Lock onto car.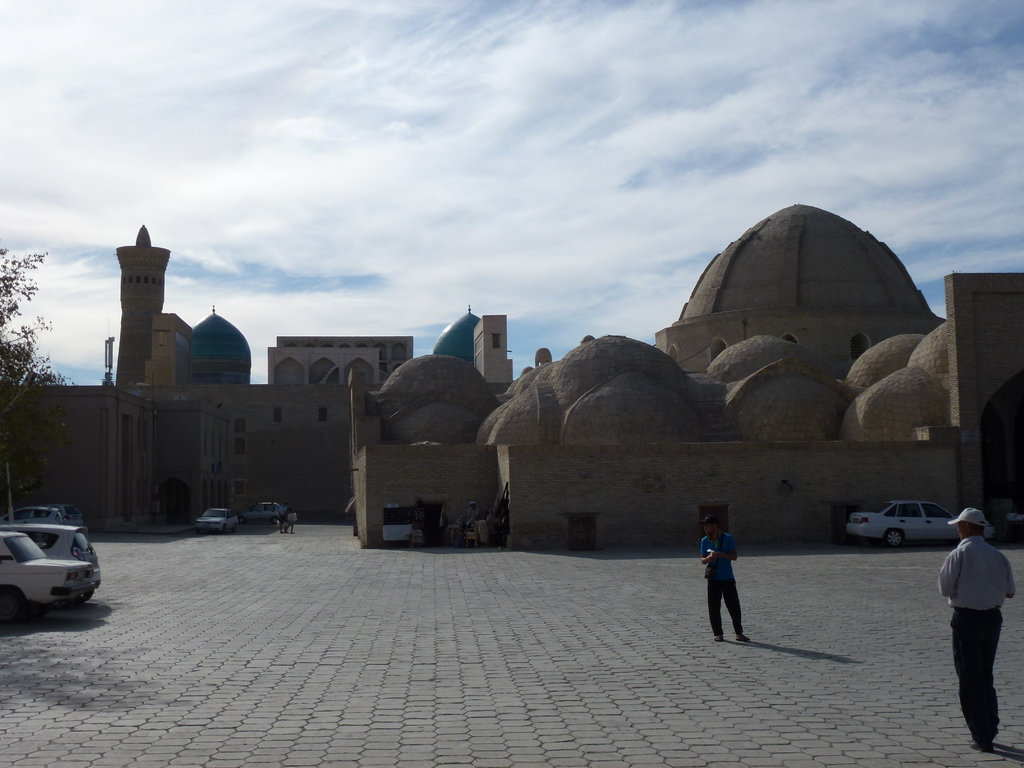
Locked: left=242, top=501, right=282, bottom=527.
